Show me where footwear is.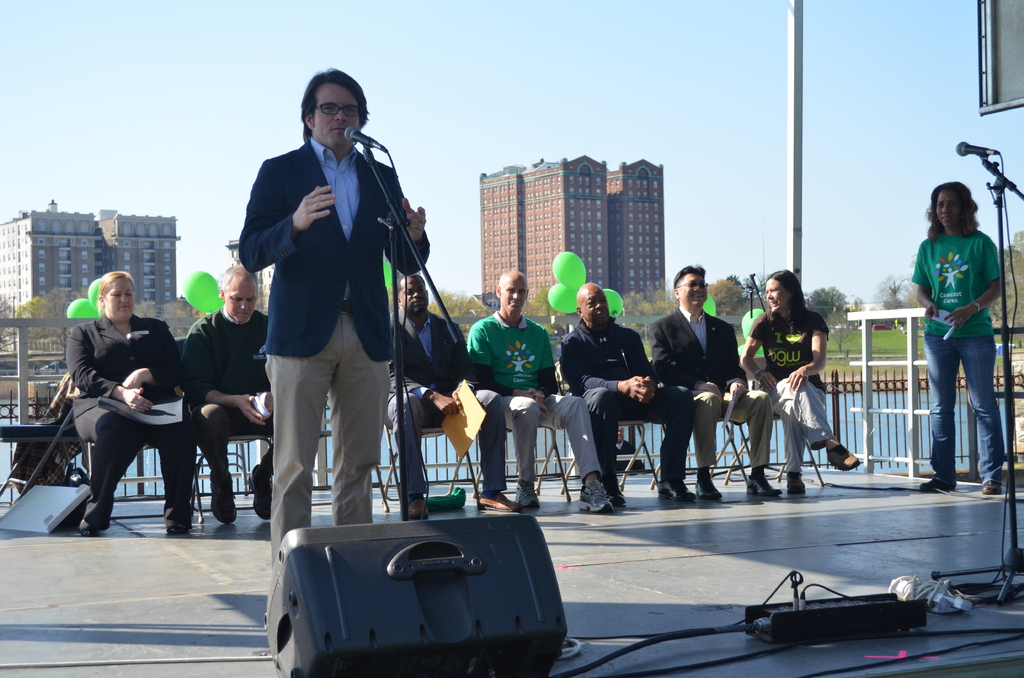
footwear is at [698, 478, 728, 503].
